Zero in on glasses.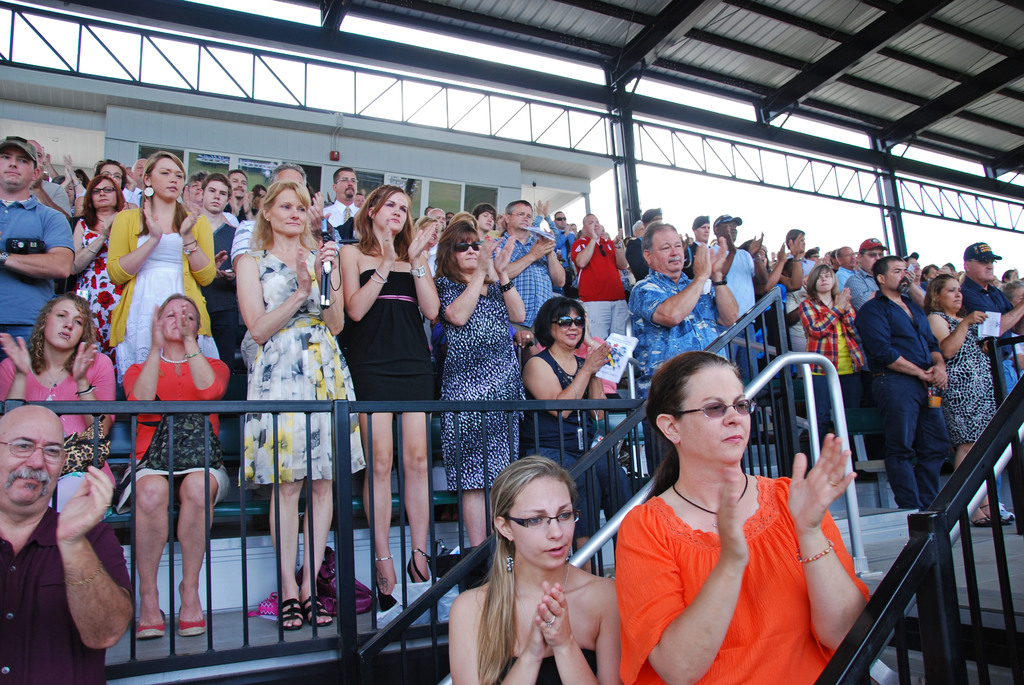
Zeroed in: bbox=[843, 252, 858, 256].
